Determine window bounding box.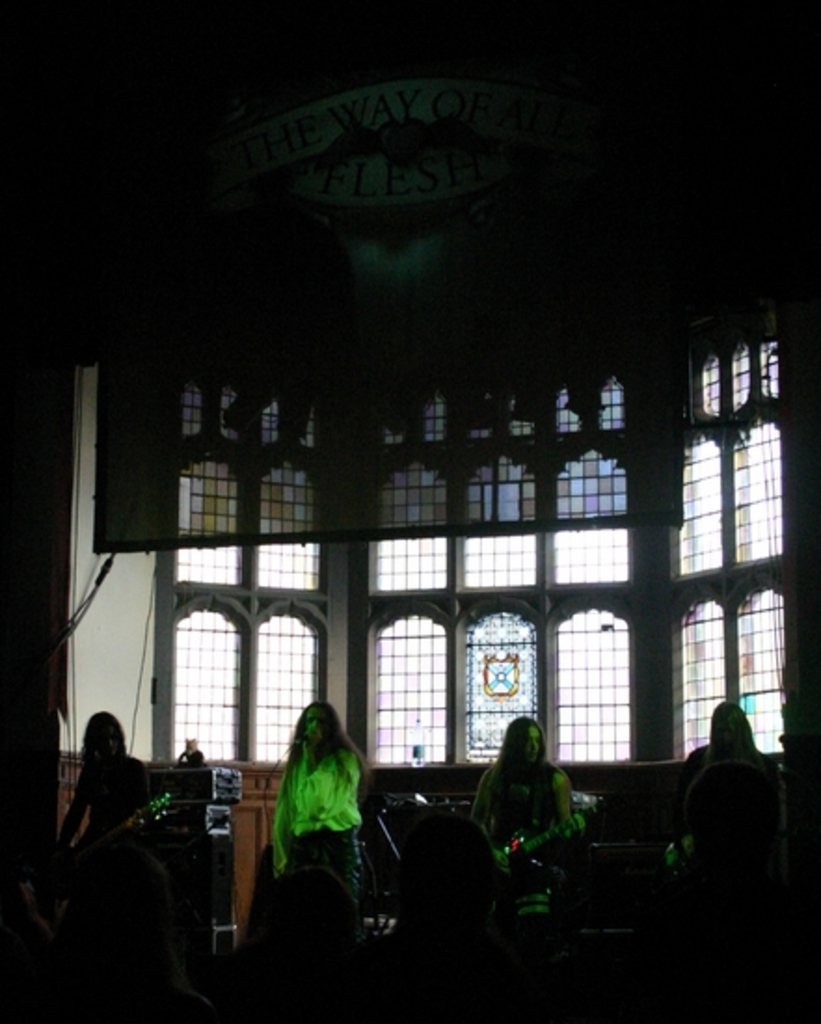
Determined: (553, 387, 586, 438).
